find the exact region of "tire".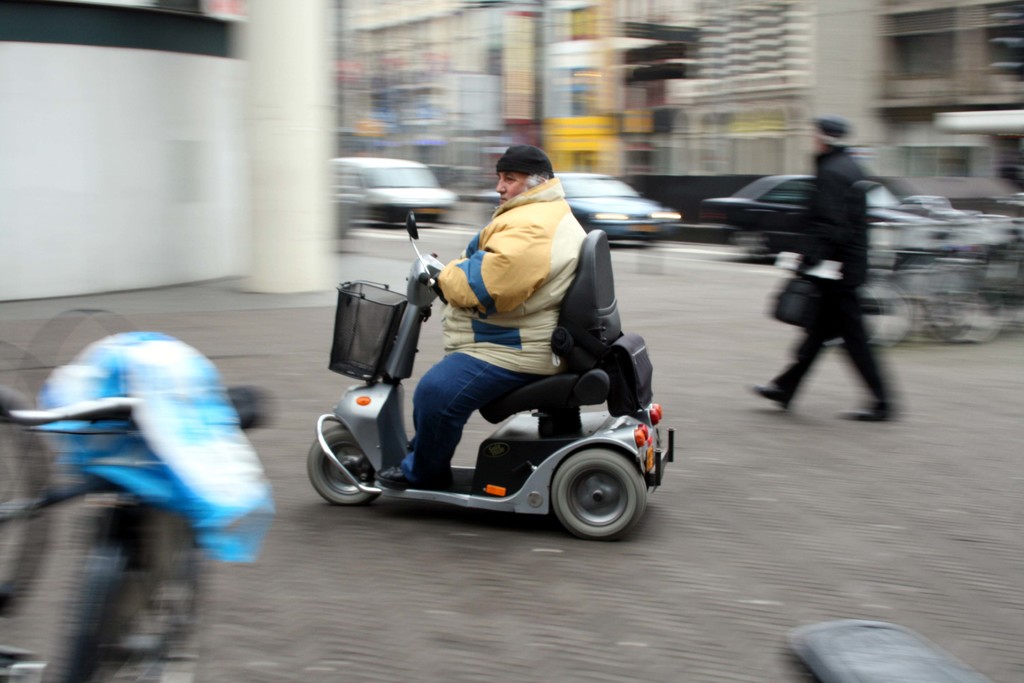
Exact region: bbox=[546, 448, 649, 539].
